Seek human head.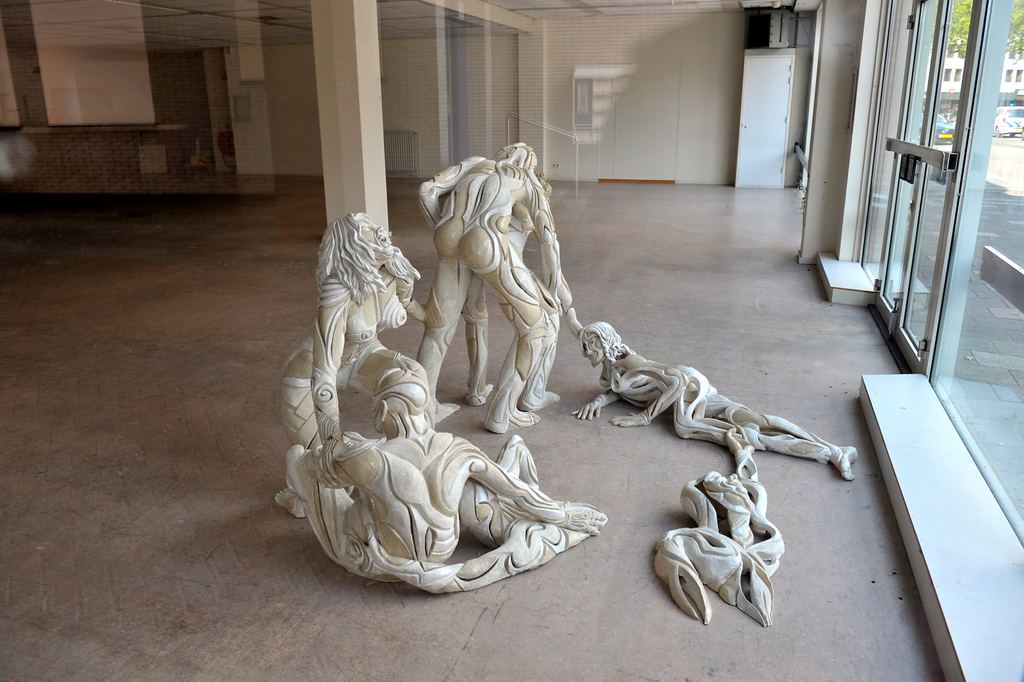
{"left": 499, "top": 142, "right": 536, "bottom": 168}.
